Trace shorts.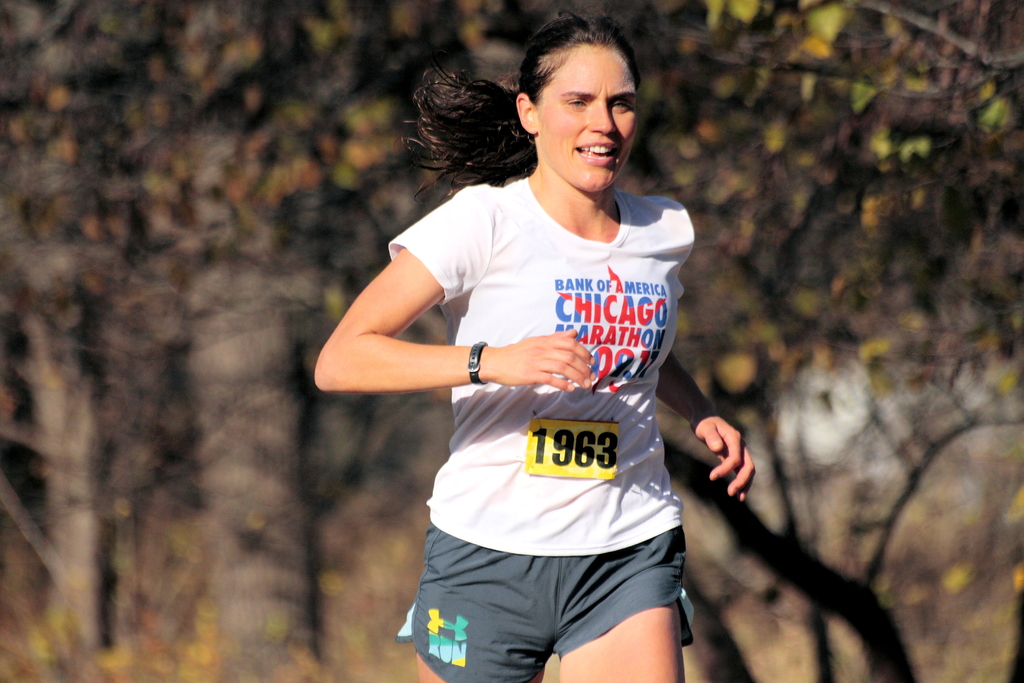
Traced to [left=415, top=536, right=700, bottom=660].
